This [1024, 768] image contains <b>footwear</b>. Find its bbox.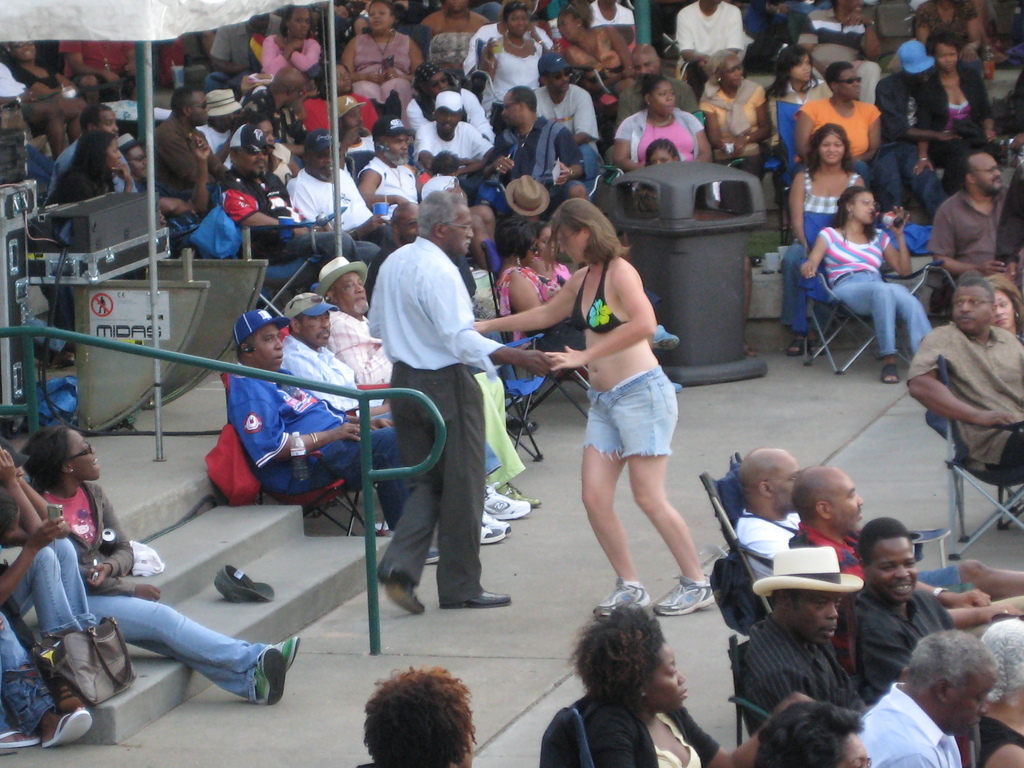
bbox=(878, 363, 901, 387).
